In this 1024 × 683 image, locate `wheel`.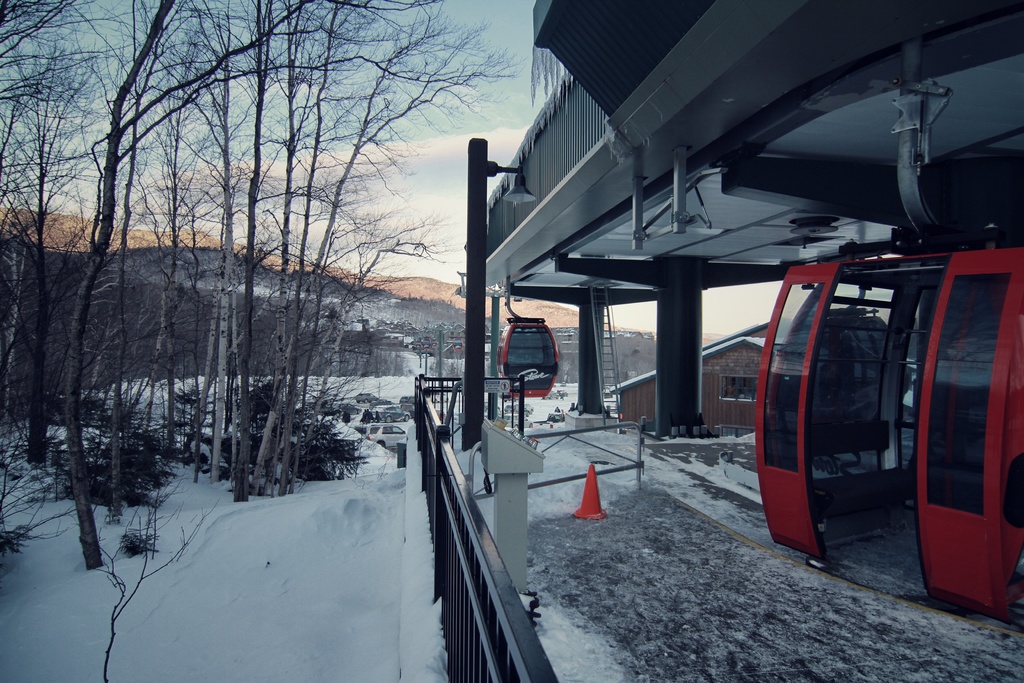
Bounding box: bbox(354, 401, 359, 402).
